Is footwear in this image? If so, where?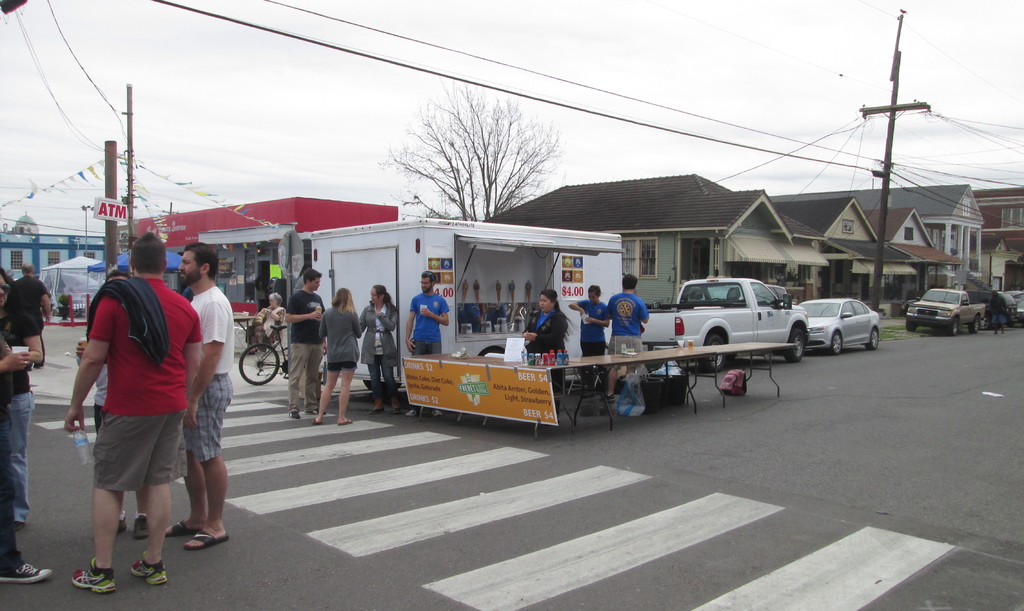
Yes, at detection(164, 518, 193, 541).
